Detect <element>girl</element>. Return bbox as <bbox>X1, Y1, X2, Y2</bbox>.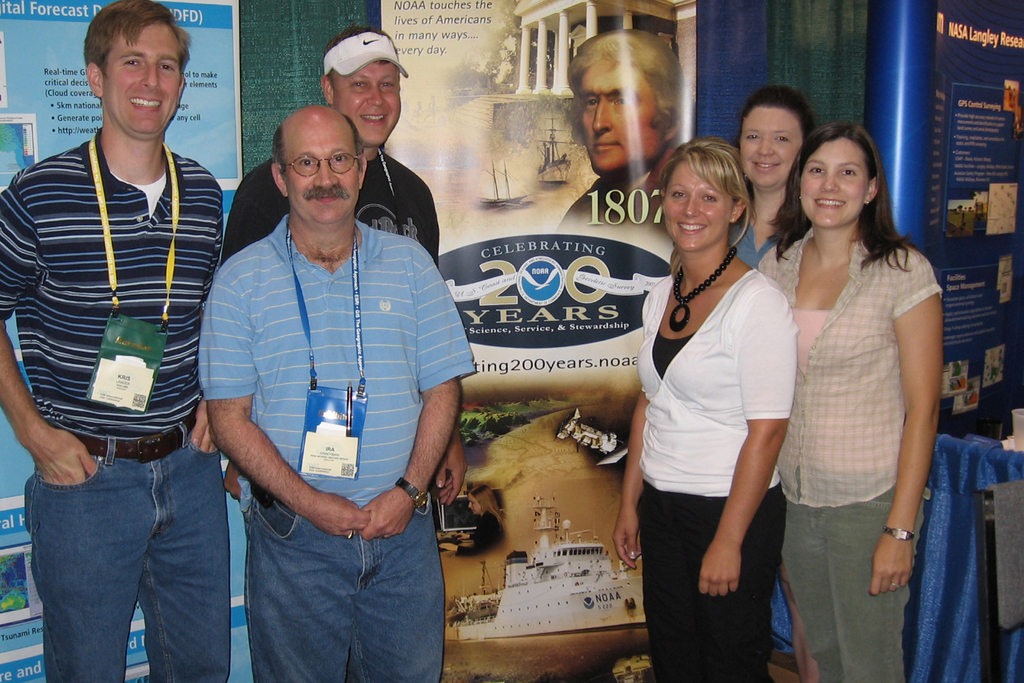
<bbox>605, 136, 803, 682</bbox>.
